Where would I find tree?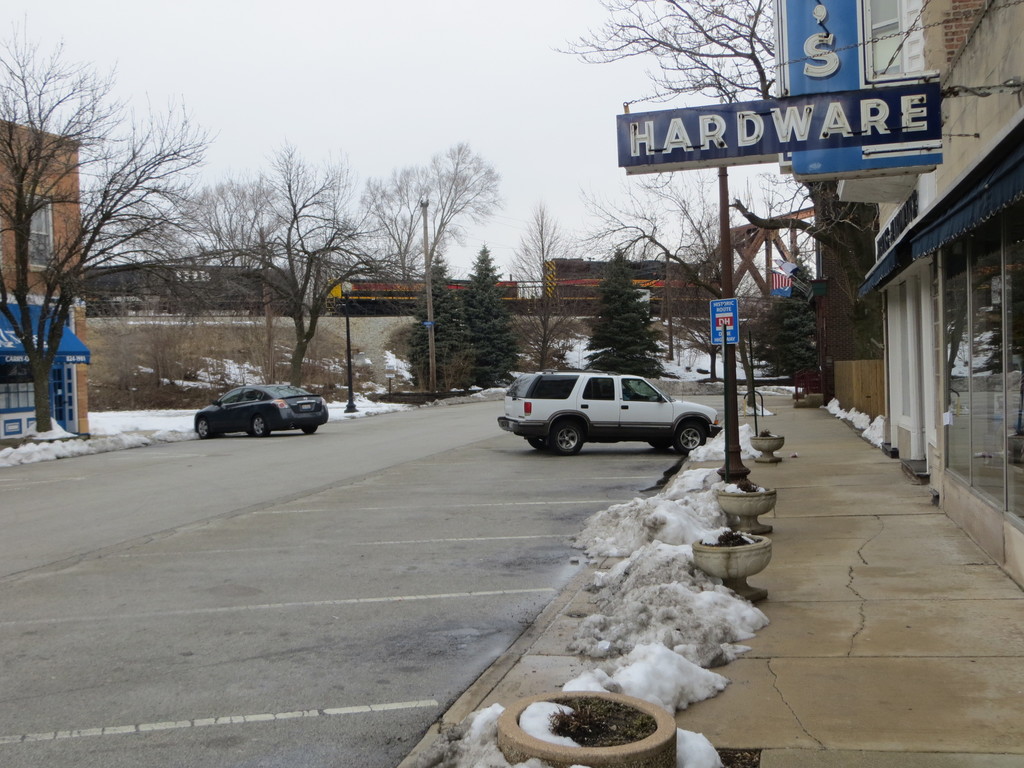
At bbox(411, 250, 468, 391).
